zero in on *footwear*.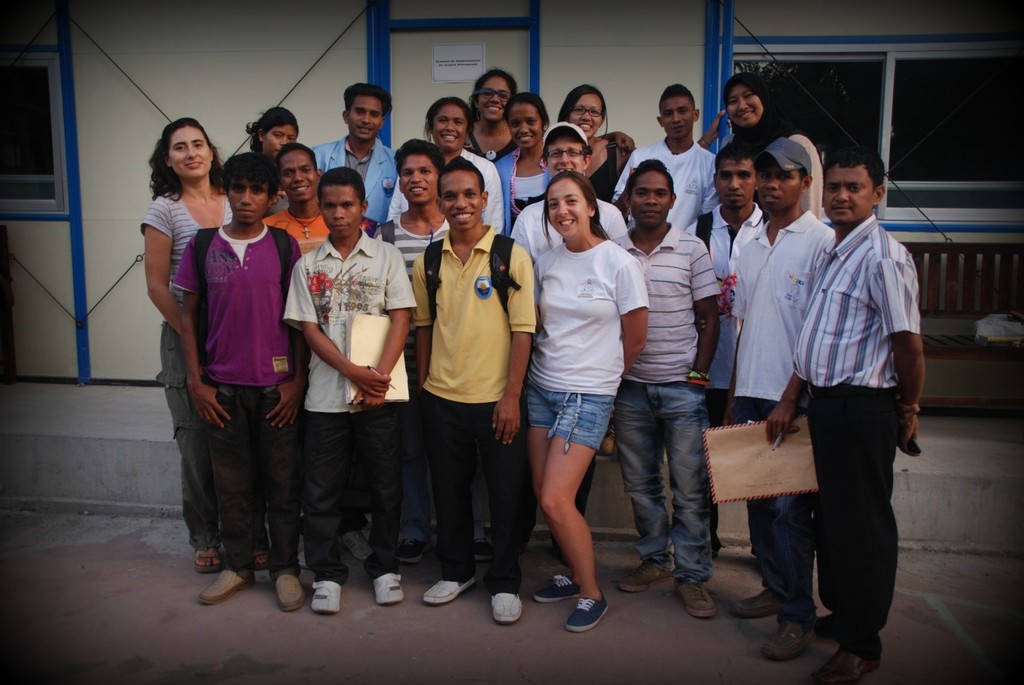
Zeroed in: BBox(763, 599, 835, 663).
